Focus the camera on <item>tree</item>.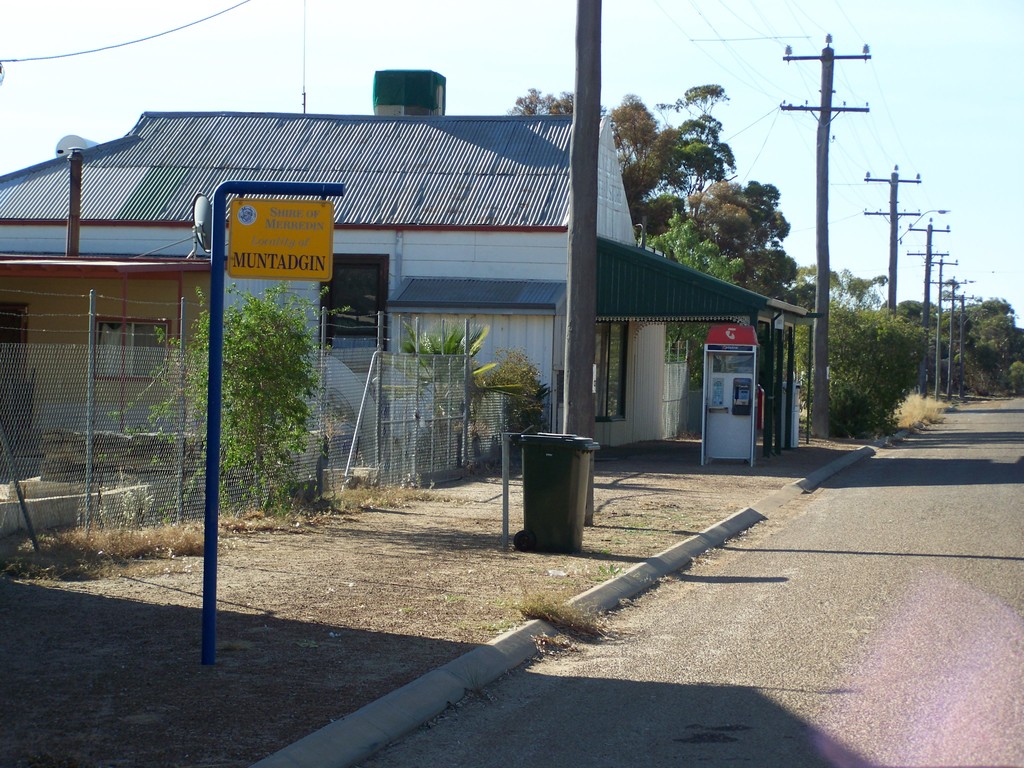
Focus region: pyautogui.locateOnScreen(532, 89, 689, 136).
